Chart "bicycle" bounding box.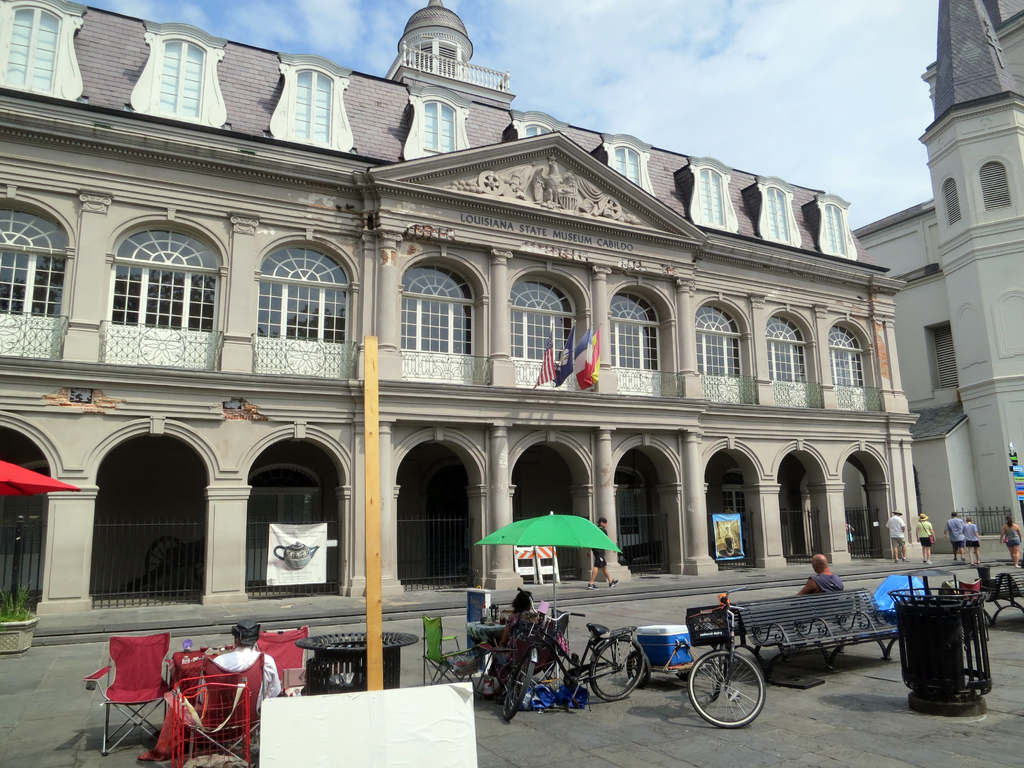
Charted: box(503, 586, 643, 719).
